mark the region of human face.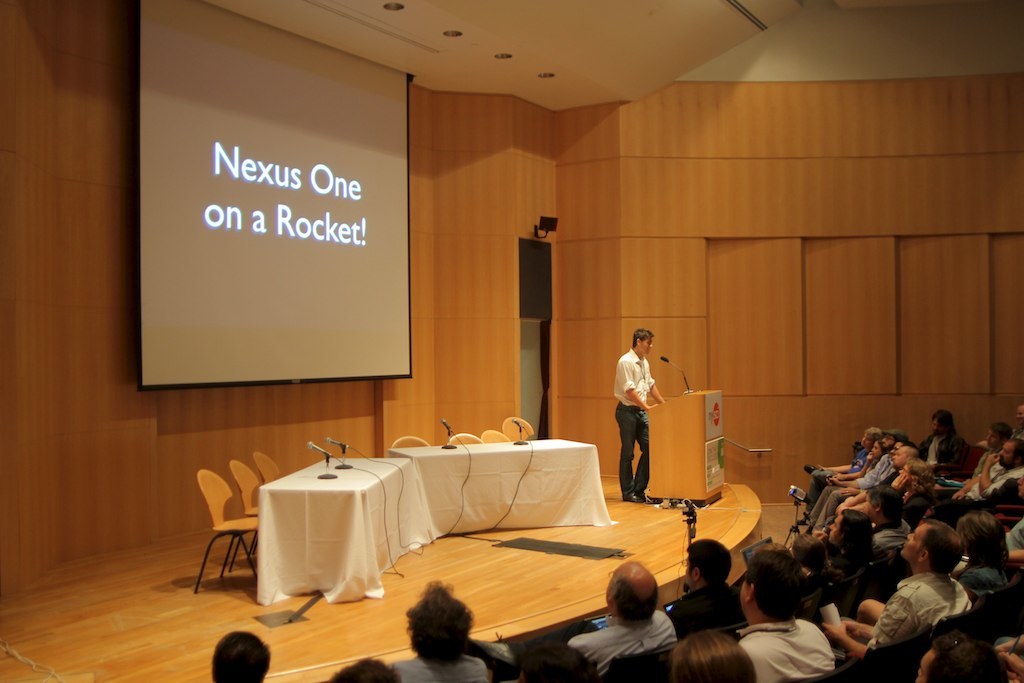
Region: detection(1000, 437, 1016, 464).
